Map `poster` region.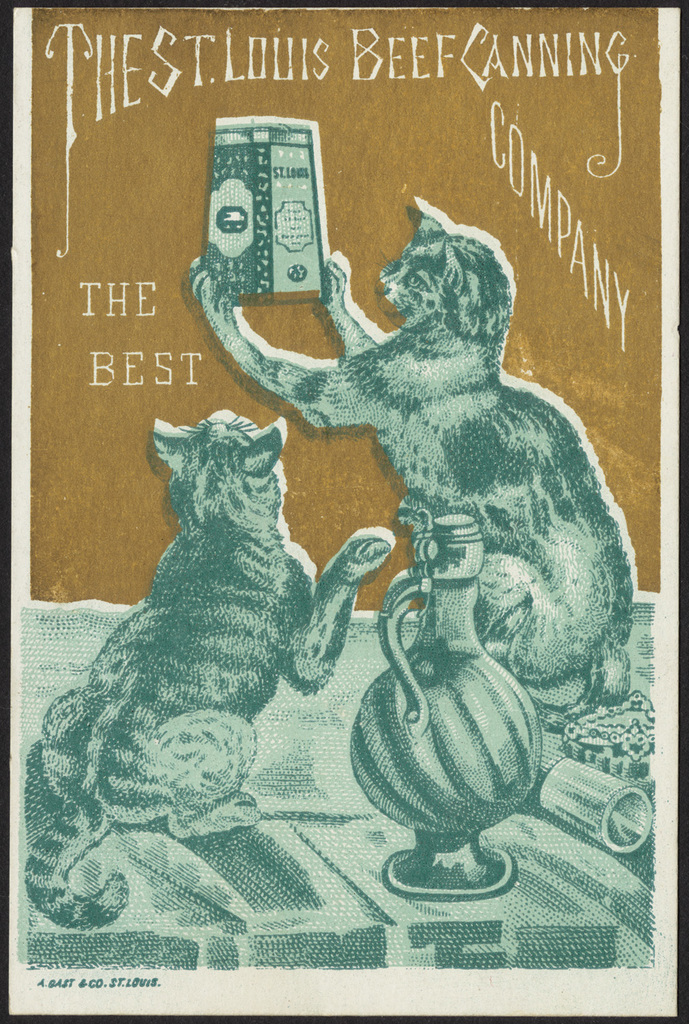
Mapped to x1=0 y1=0 x2=685 y2=1023.
